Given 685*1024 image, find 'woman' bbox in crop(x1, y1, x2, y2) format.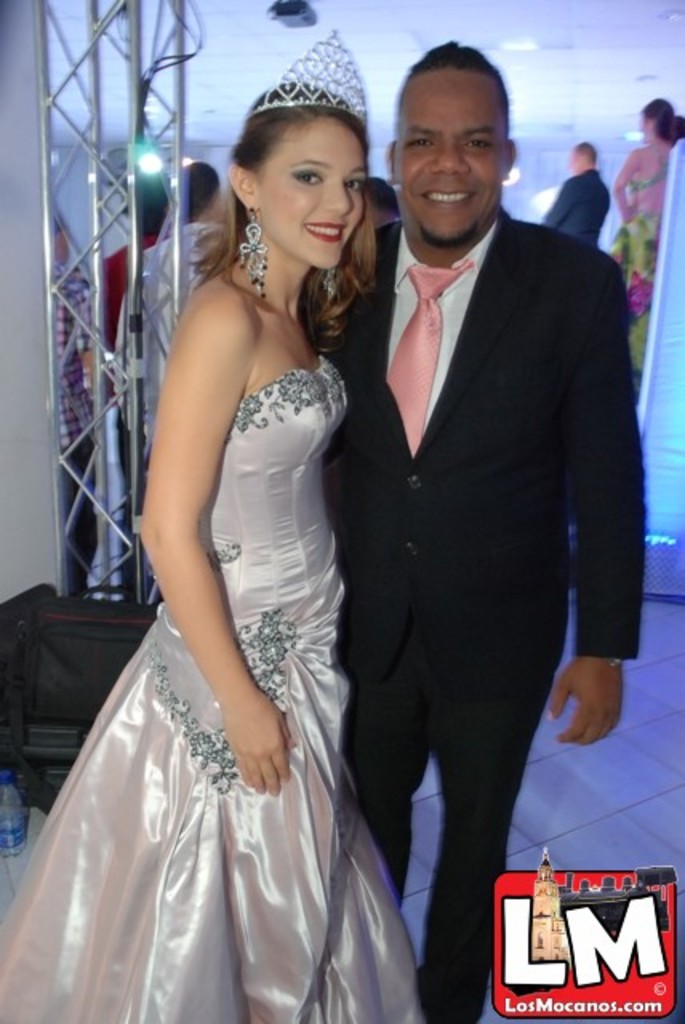
crop(0, 74, 431, 1022).
